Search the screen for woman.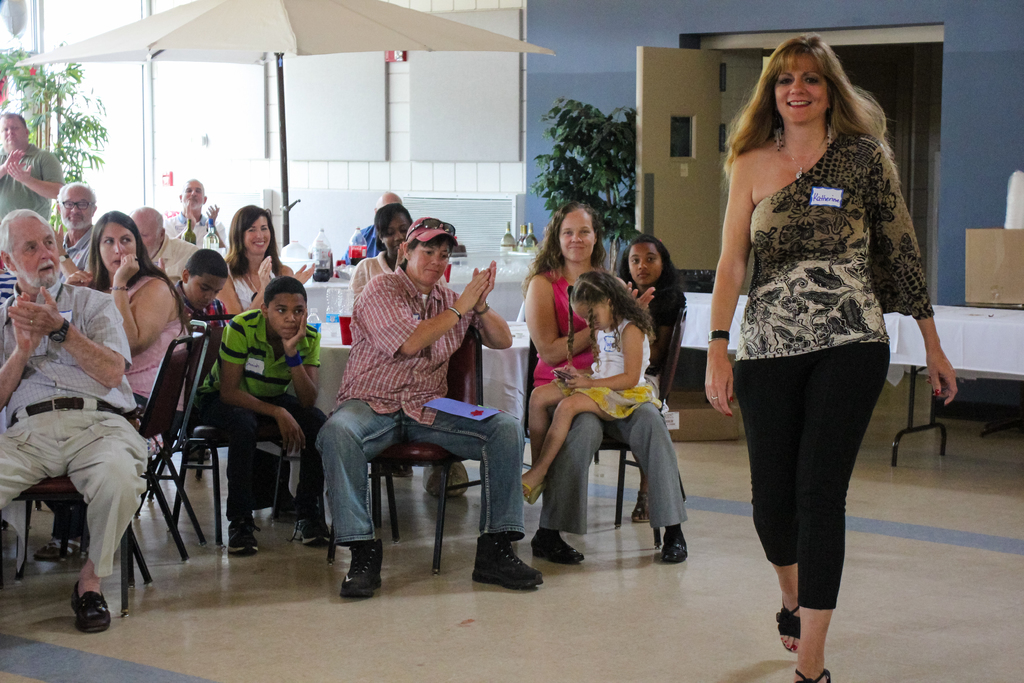
Found at (703, 20, 933, 658).
